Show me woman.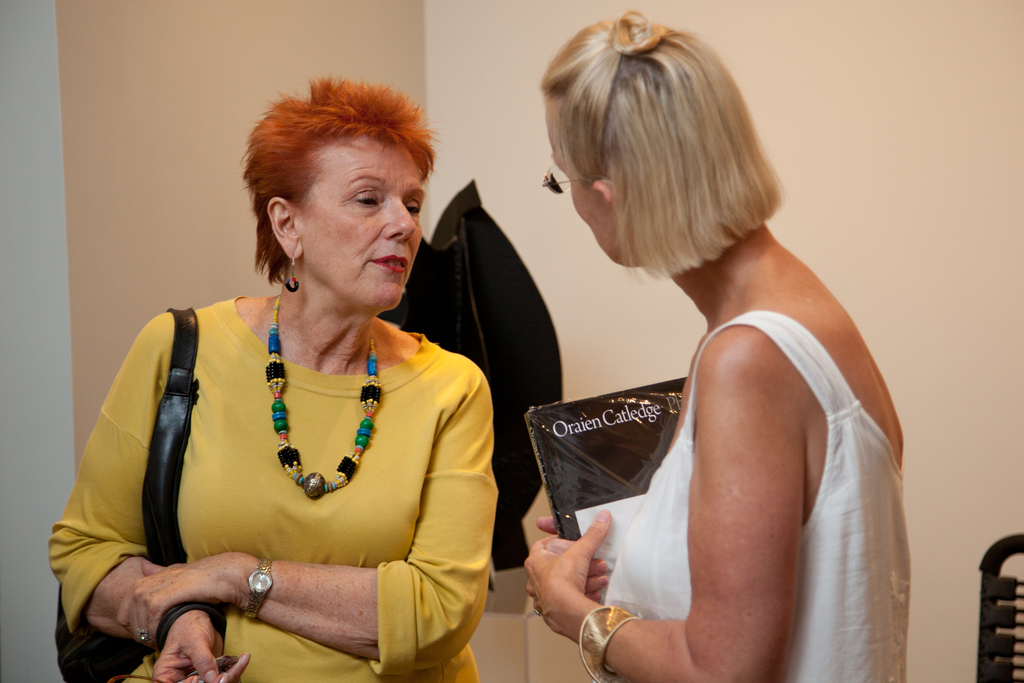
woman is here: box=[42, 73, 496, 682].
